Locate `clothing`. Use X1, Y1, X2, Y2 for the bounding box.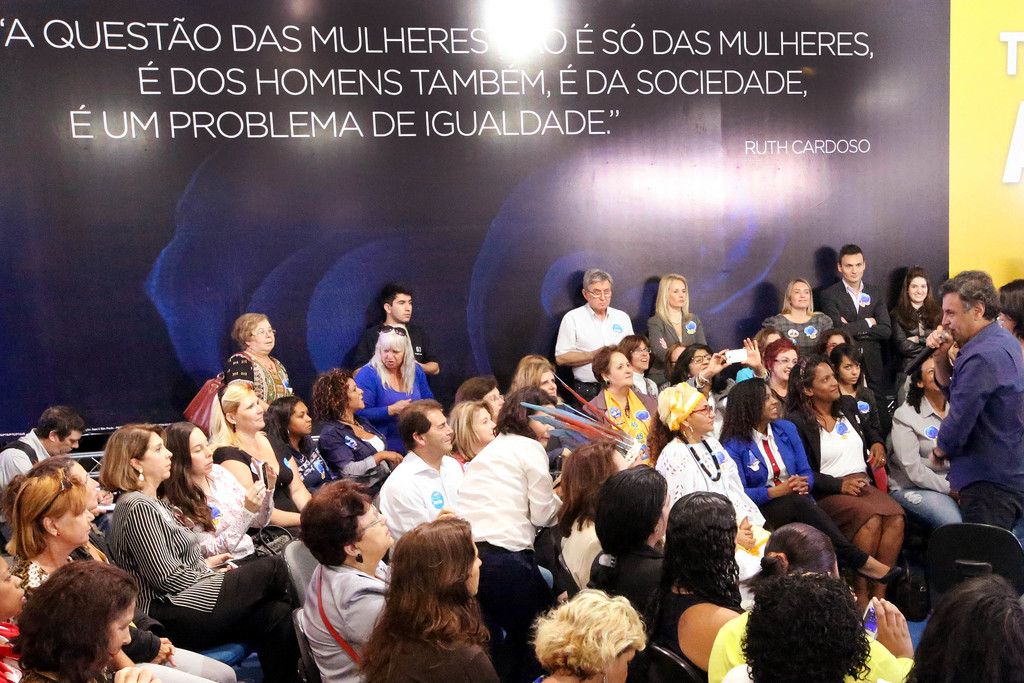
0, 539, 232, 671.
